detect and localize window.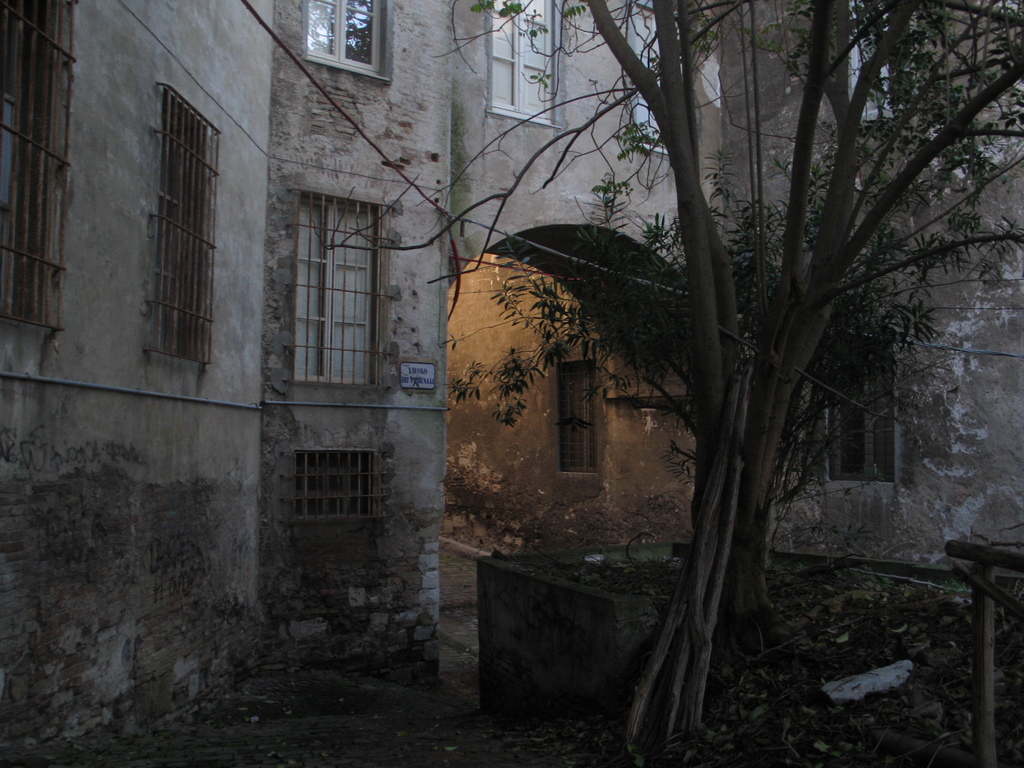
Localized at bbox(546, 346, 602, 477).
